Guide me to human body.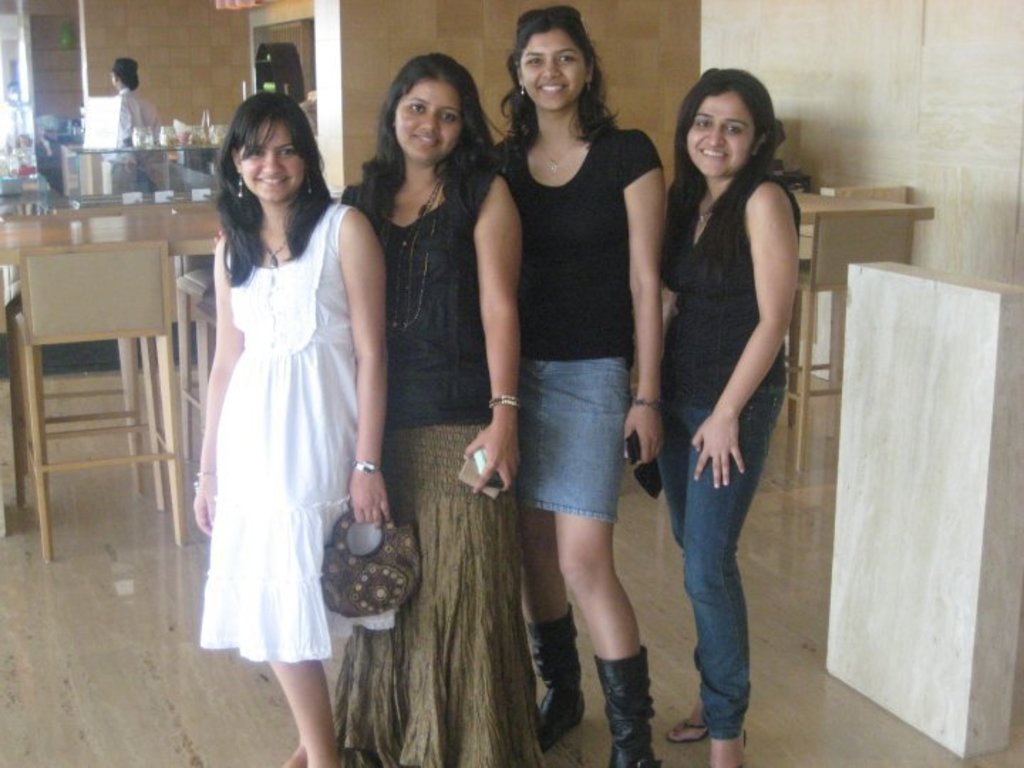
Guidance: {"left": 188, "top": 198, "right": 391, "bottom": 767}.
